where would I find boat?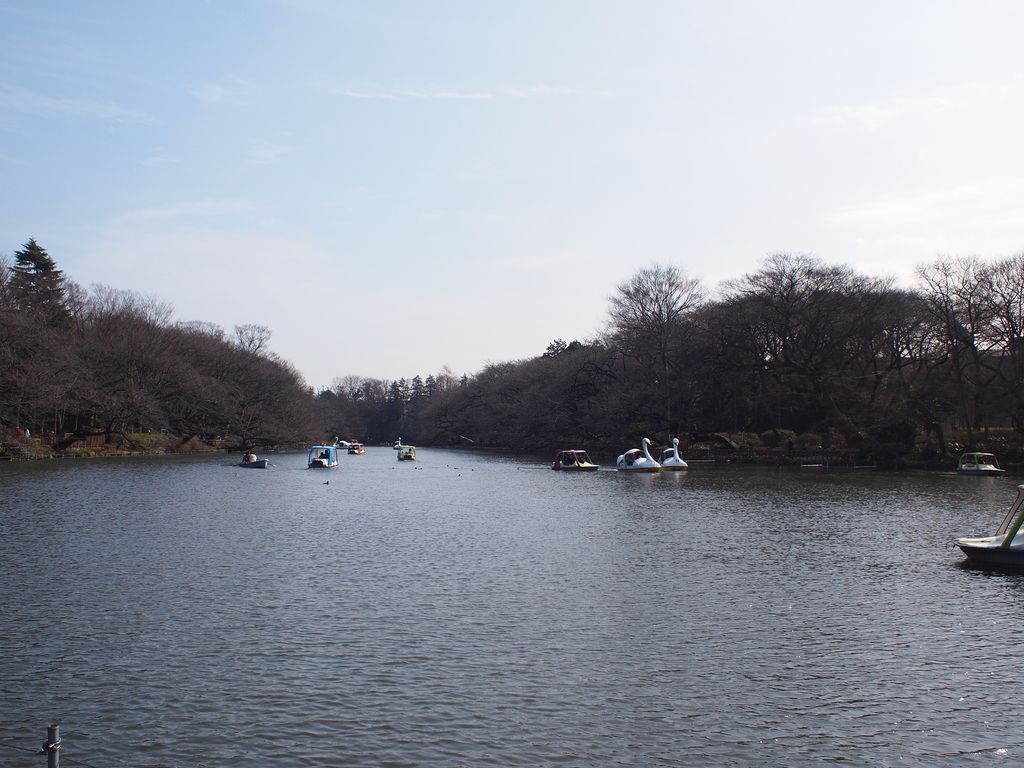
At region(548, 448, 601, 474).
